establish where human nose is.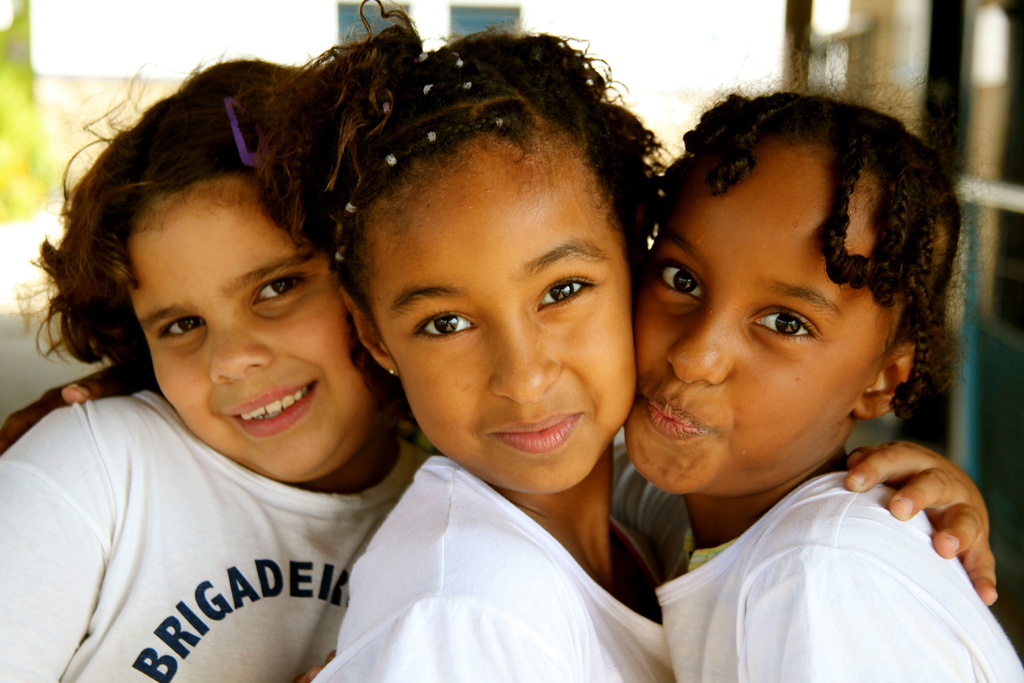
Established at {"left": 661, "top": 298, "right": 724, "bottom": 379}.
